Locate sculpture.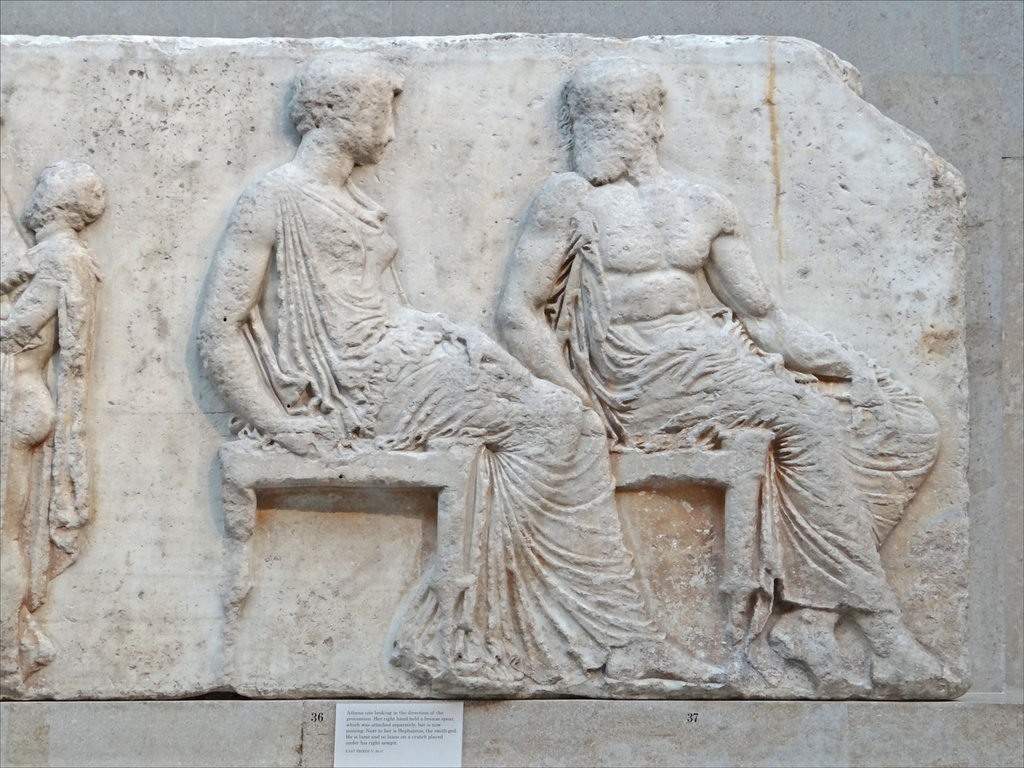
Bounding box: (x1=194, y1=50, x2=725, y2=719).
